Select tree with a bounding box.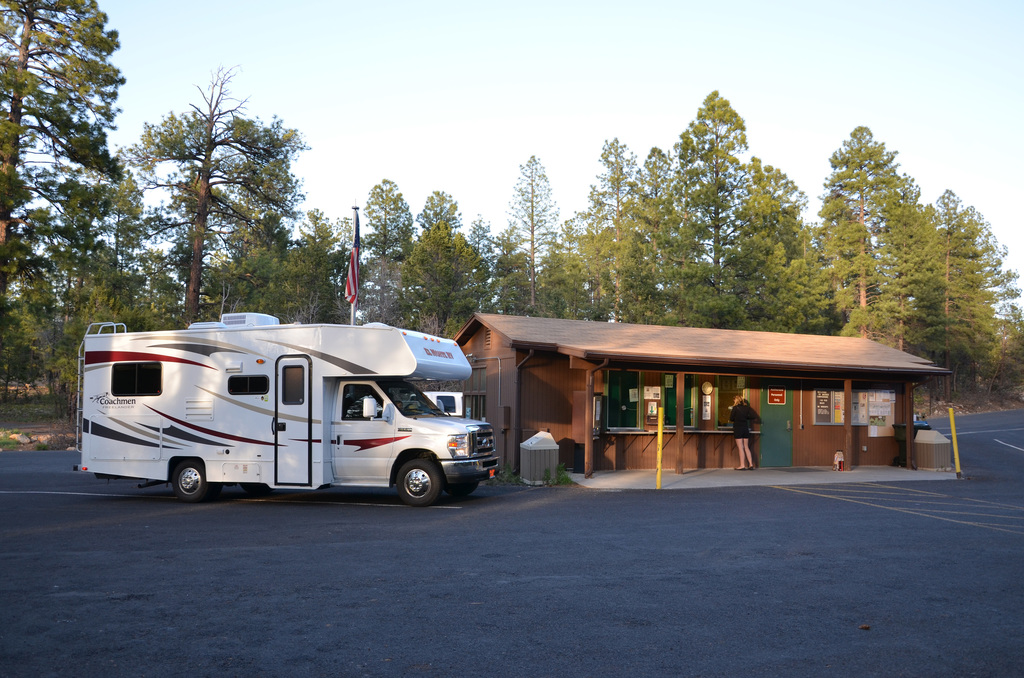
[130,64,311,330].
